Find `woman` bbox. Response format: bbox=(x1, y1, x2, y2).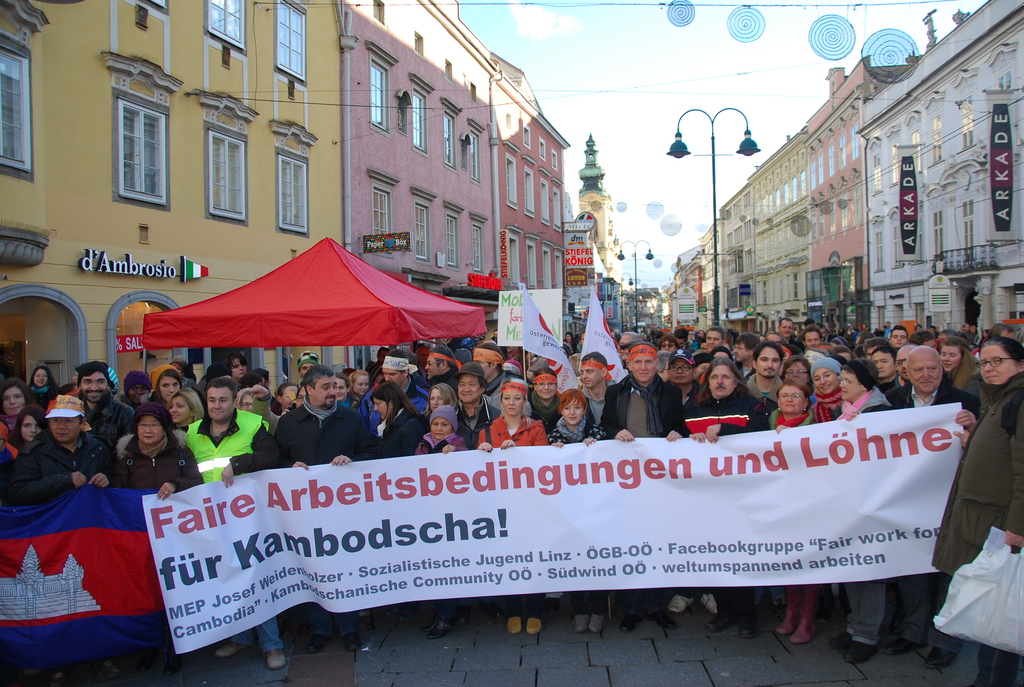
bbox=(547, 388, 610, 632).
